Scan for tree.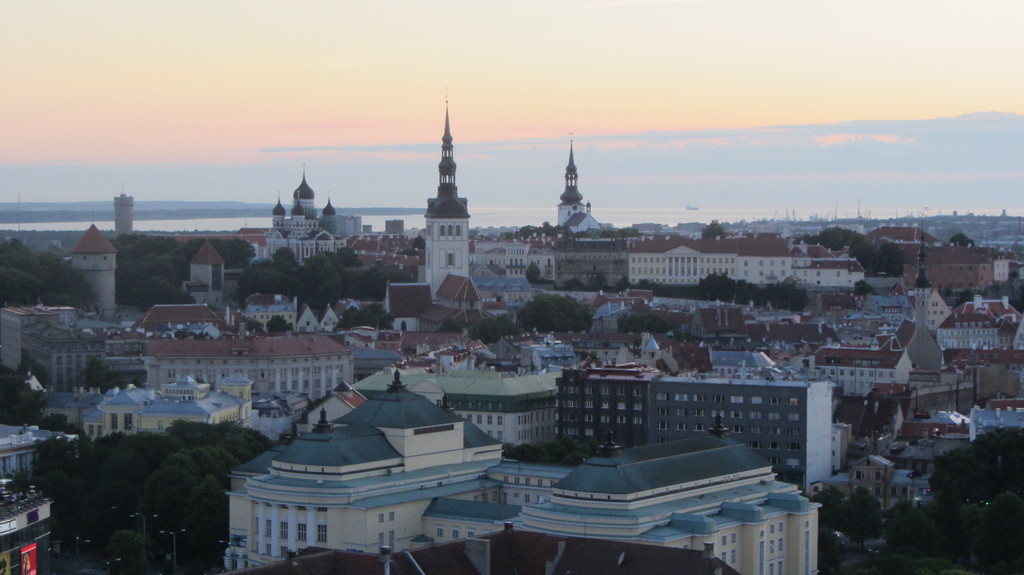
Scan result: (953, 288, 974, 313).
